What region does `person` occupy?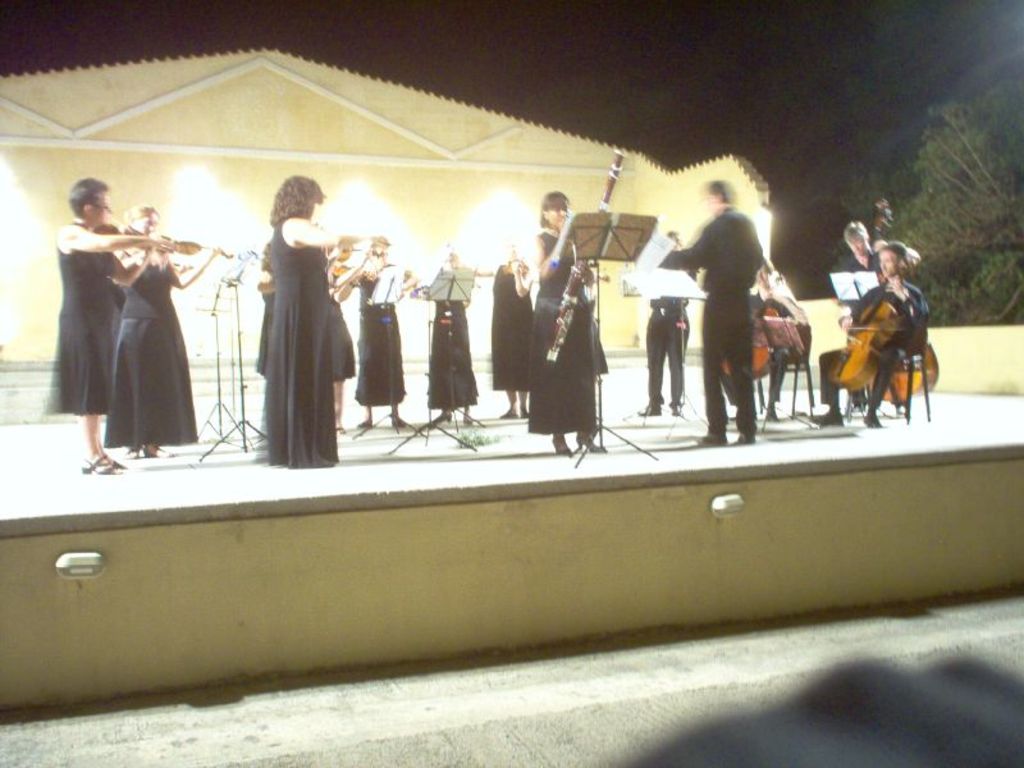
bbox=(721, 257, 809, 421).
